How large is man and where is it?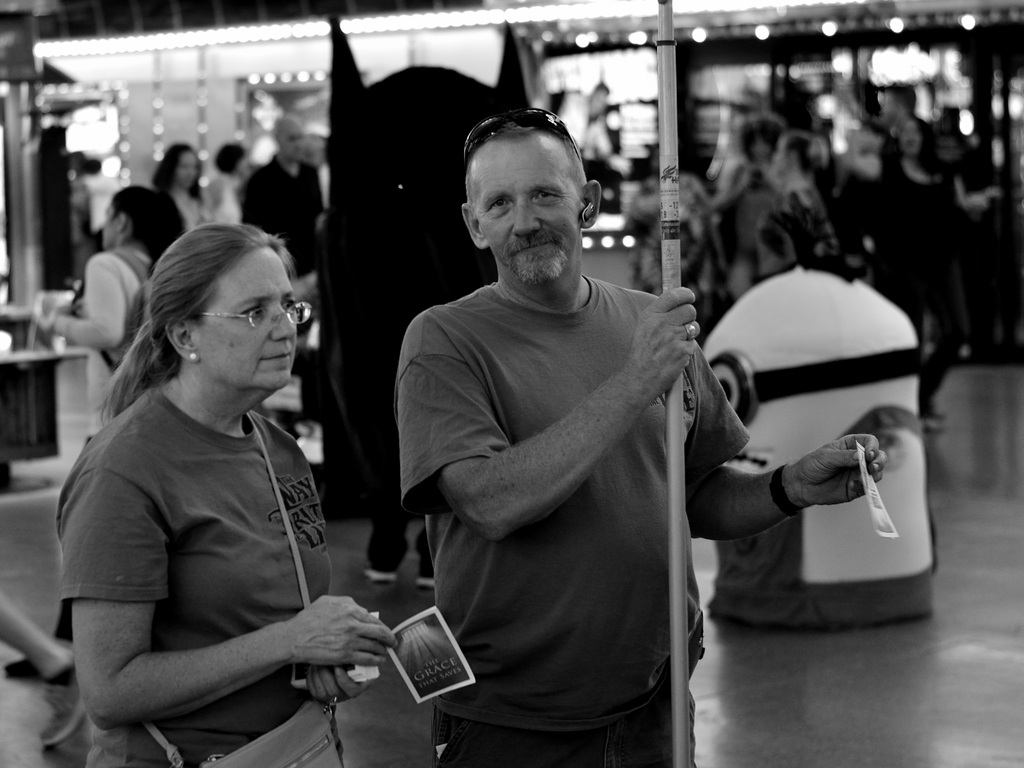
Bounding box: select_region(882, 86, 934, 166).
